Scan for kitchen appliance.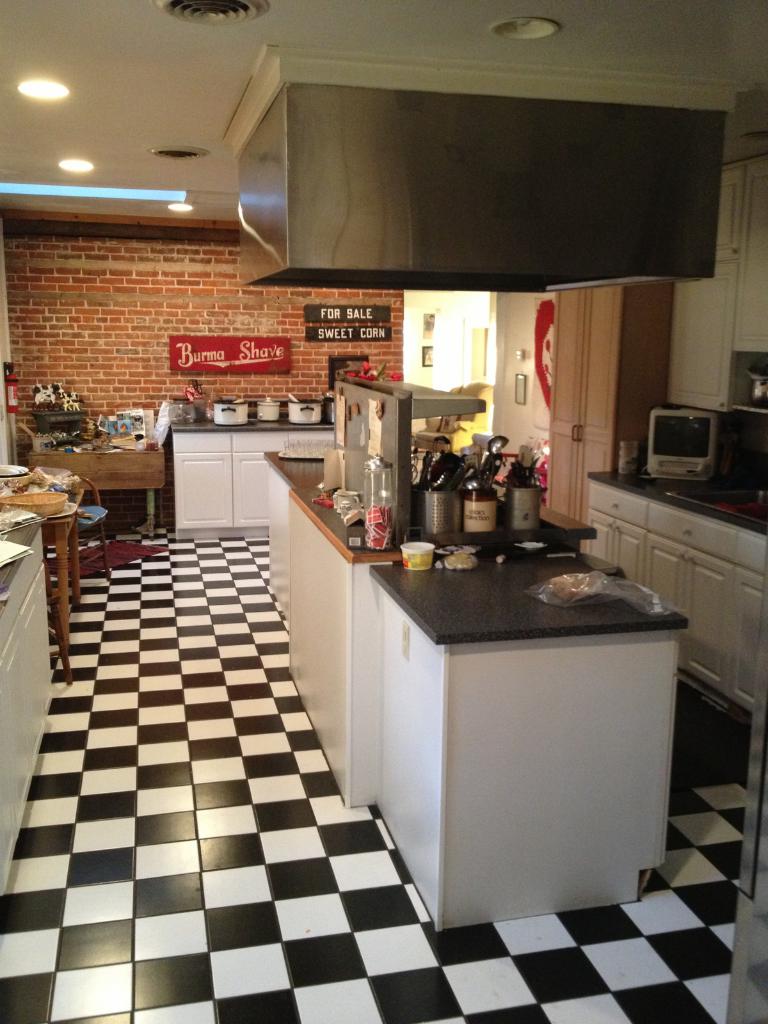
Scan result: (395,542,432,573).
